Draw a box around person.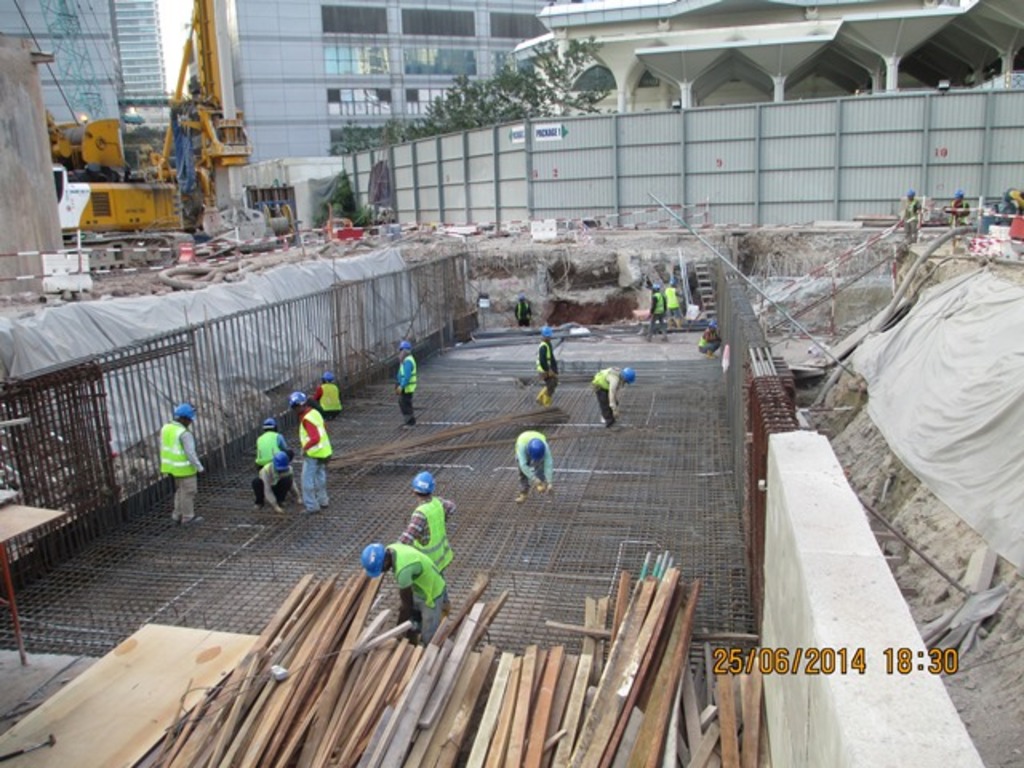
x1=531, y1=320, x2=560, y2=406.
